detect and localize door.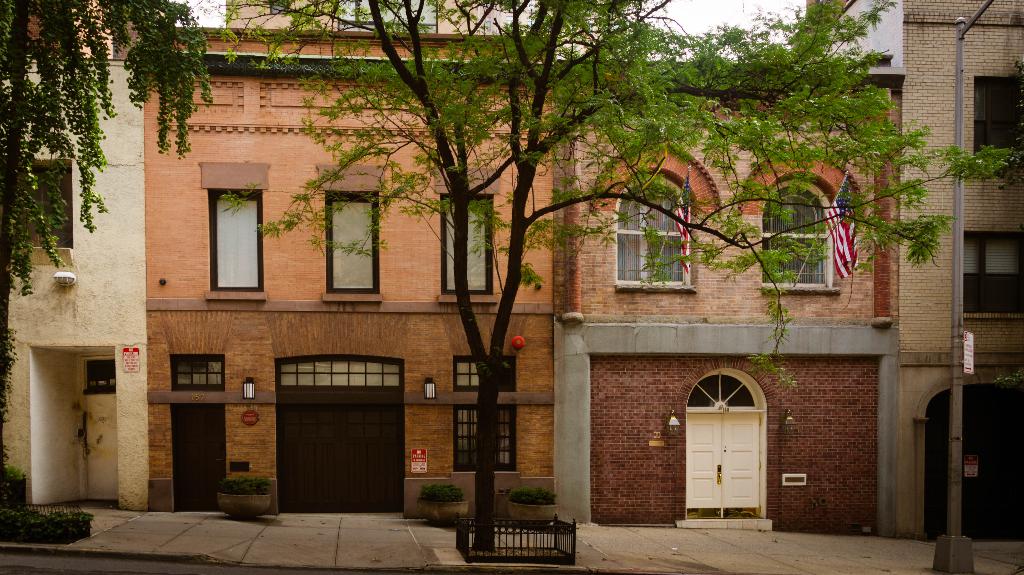
Localized at bbox=(922, 382, 1023, 539).
